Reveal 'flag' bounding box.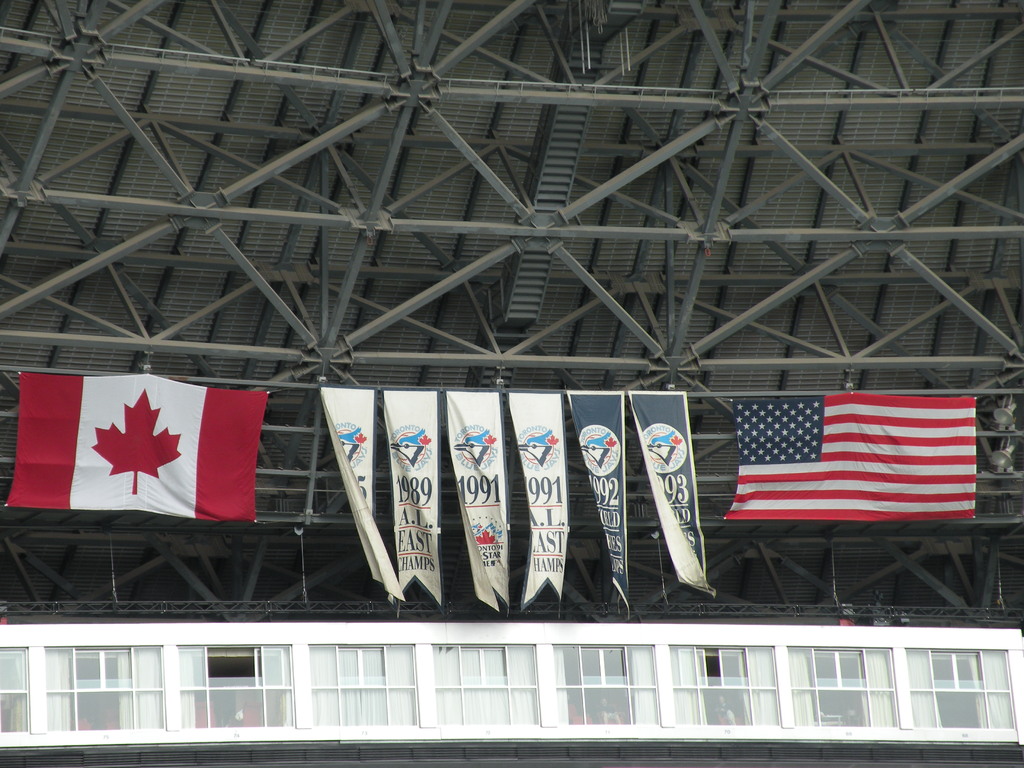
Revealed: rect(0, 371, 271, 524).
